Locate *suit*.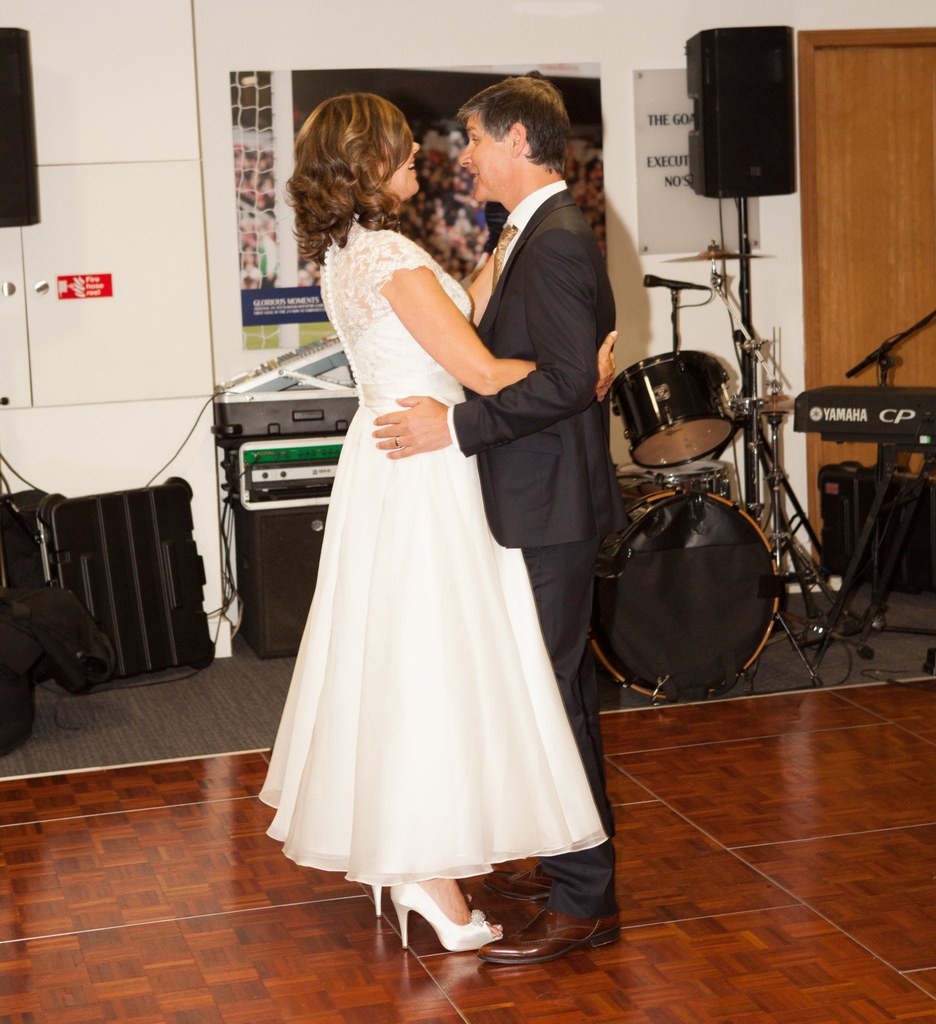
Bounding box: (left=409, top=113, right=642, bottom=772).
